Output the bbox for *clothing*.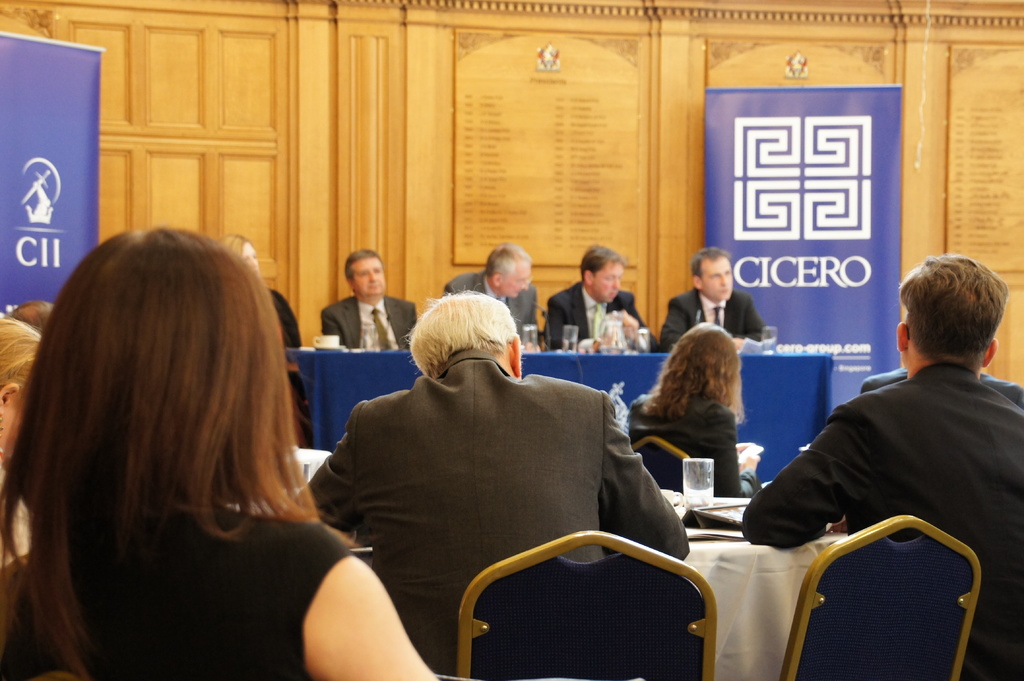
(543, 276, 659, 349).
